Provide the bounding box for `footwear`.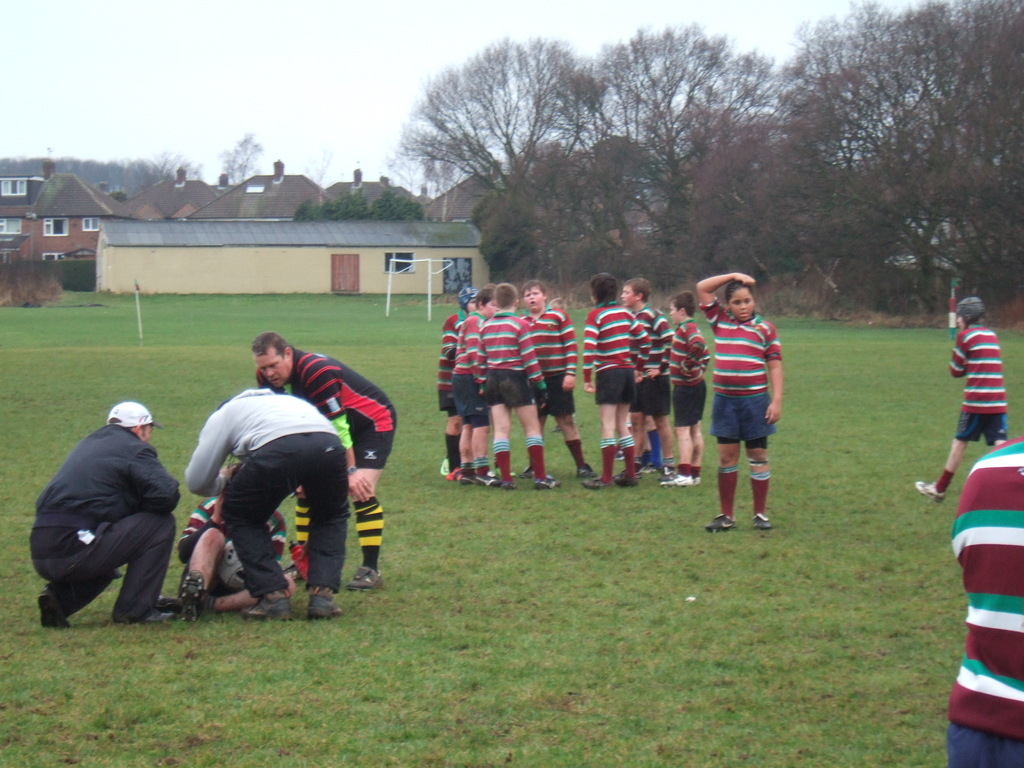
bbox(171, 570, 205, 621).
